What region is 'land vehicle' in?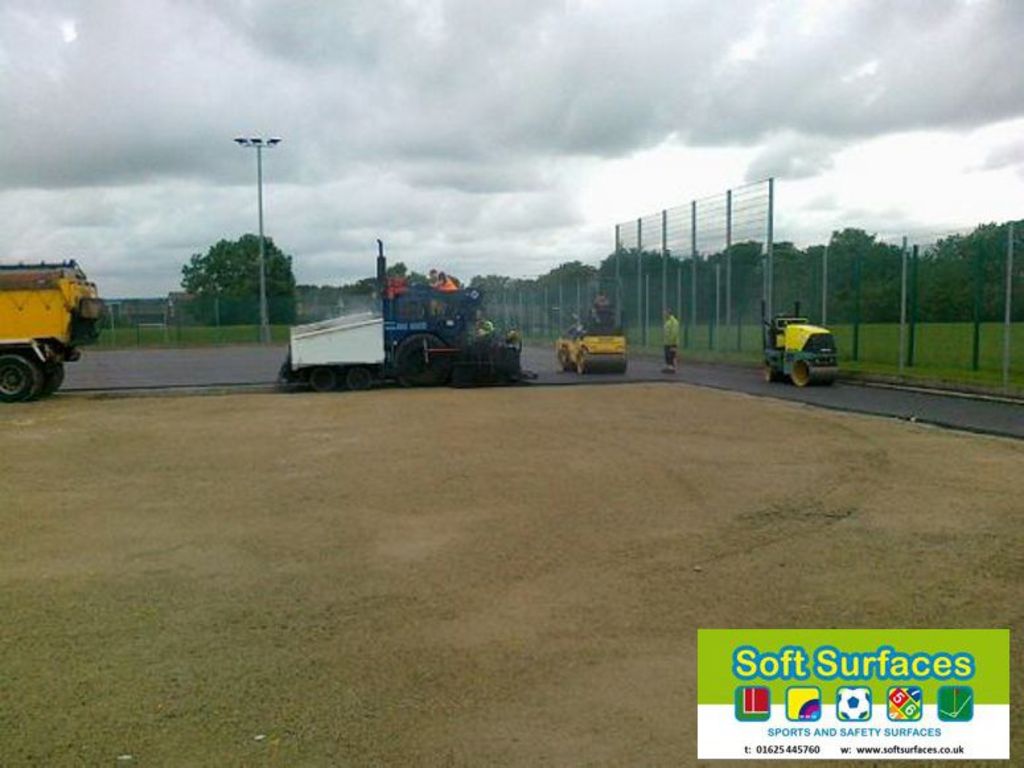
[left=758, top=300, right=843, bottom=386].
